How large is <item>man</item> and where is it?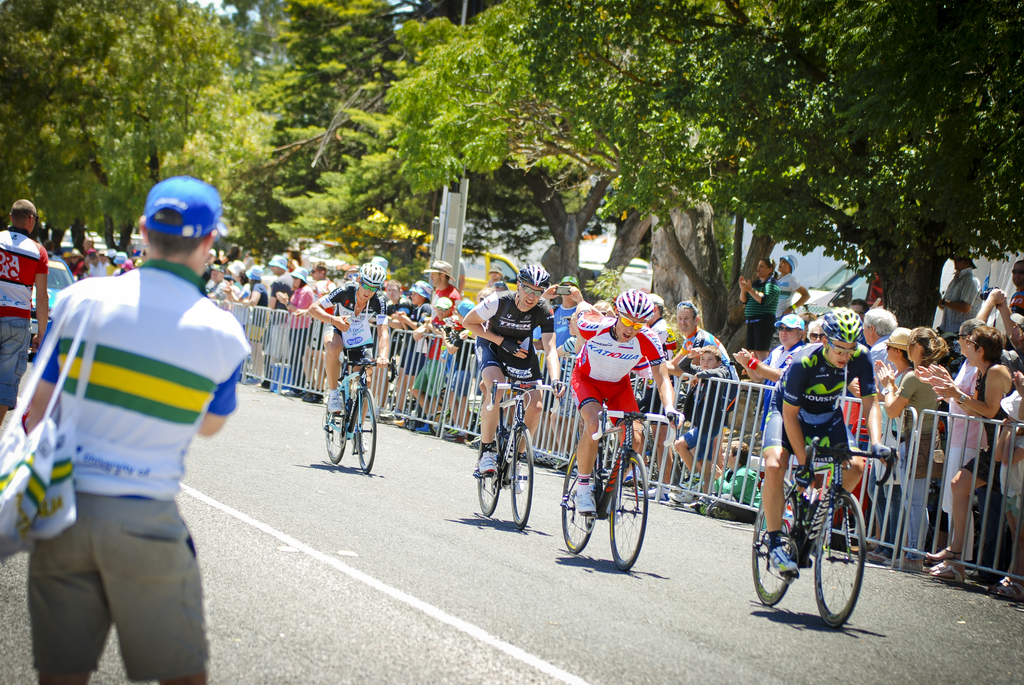
Bounding box: <bbox>0, 199, 61, 425</bbox>.
